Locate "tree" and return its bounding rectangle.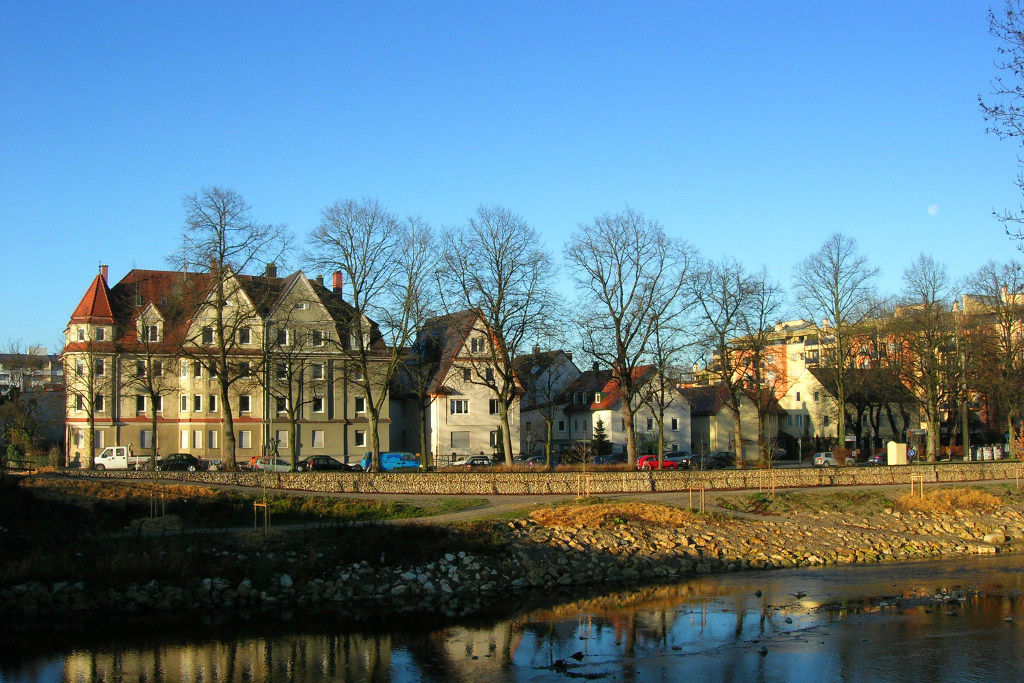
301:195:429:475.
